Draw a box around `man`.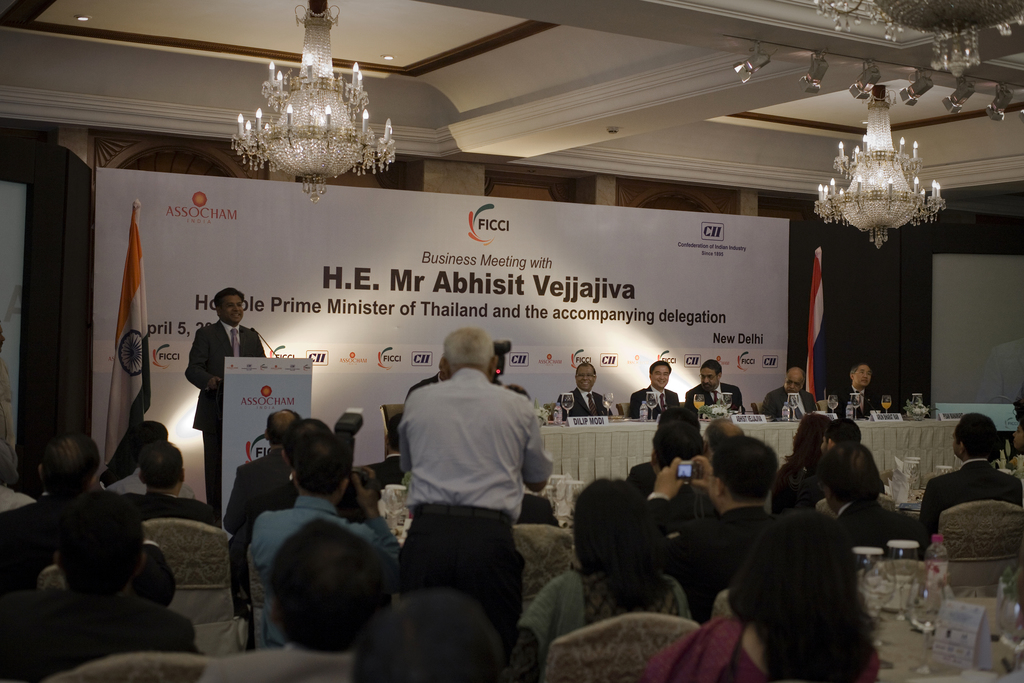
0/437/109/582.
